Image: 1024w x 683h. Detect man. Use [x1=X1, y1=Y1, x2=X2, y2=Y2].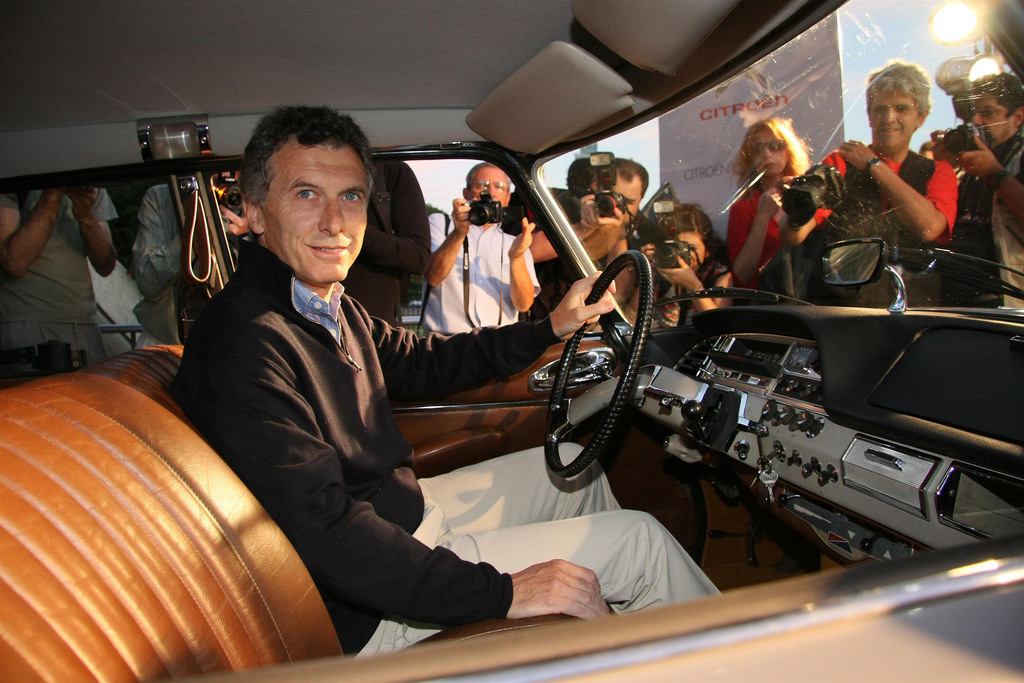
[x1=777, y1=63, x2=956, y2=304].
